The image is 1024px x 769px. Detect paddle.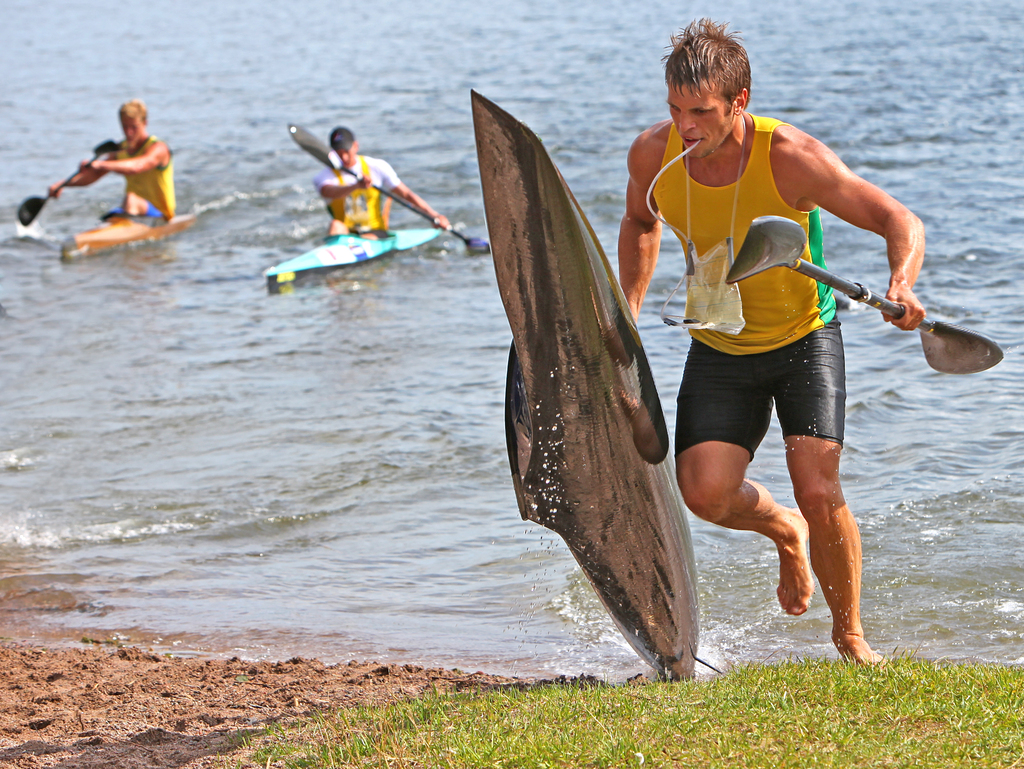
Detection: [x1=15, y1=142, x2=119, y2=225].
